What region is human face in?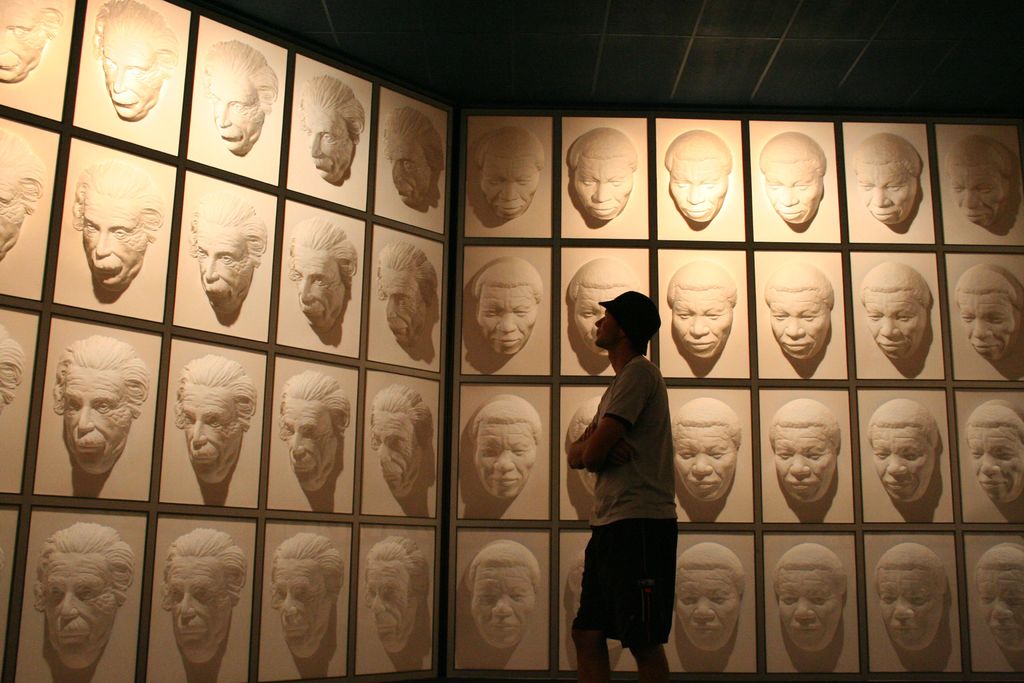
279/393/341/484.
